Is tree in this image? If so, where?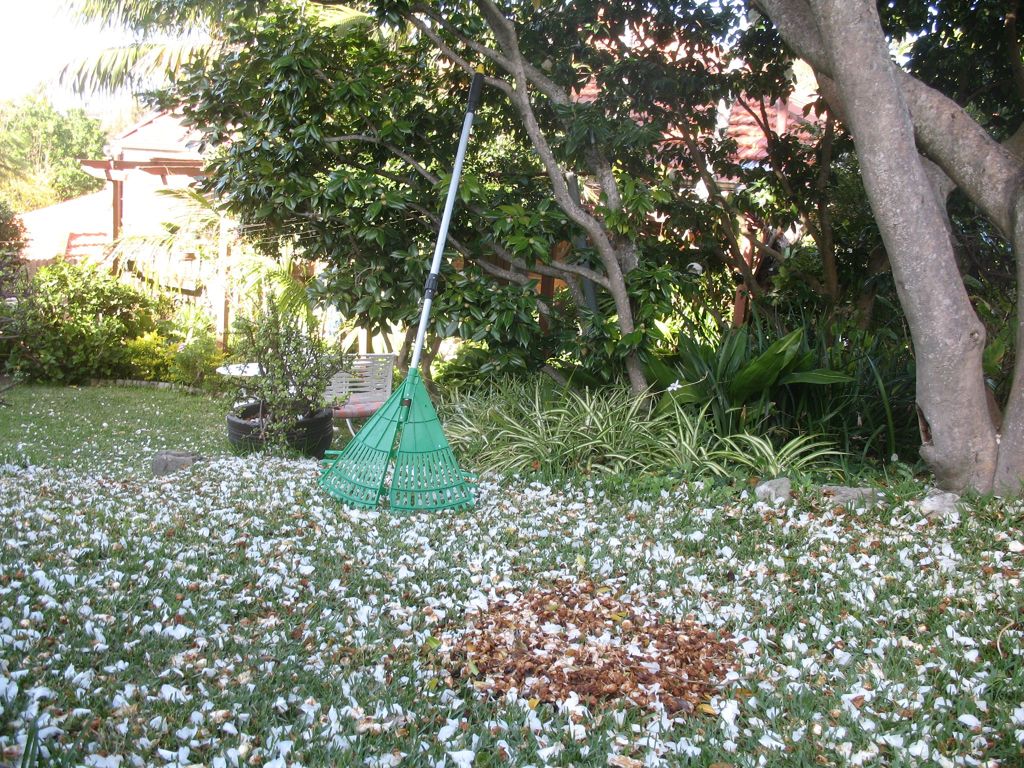
Yes, at bbox=[0, 88, 116, 213].
